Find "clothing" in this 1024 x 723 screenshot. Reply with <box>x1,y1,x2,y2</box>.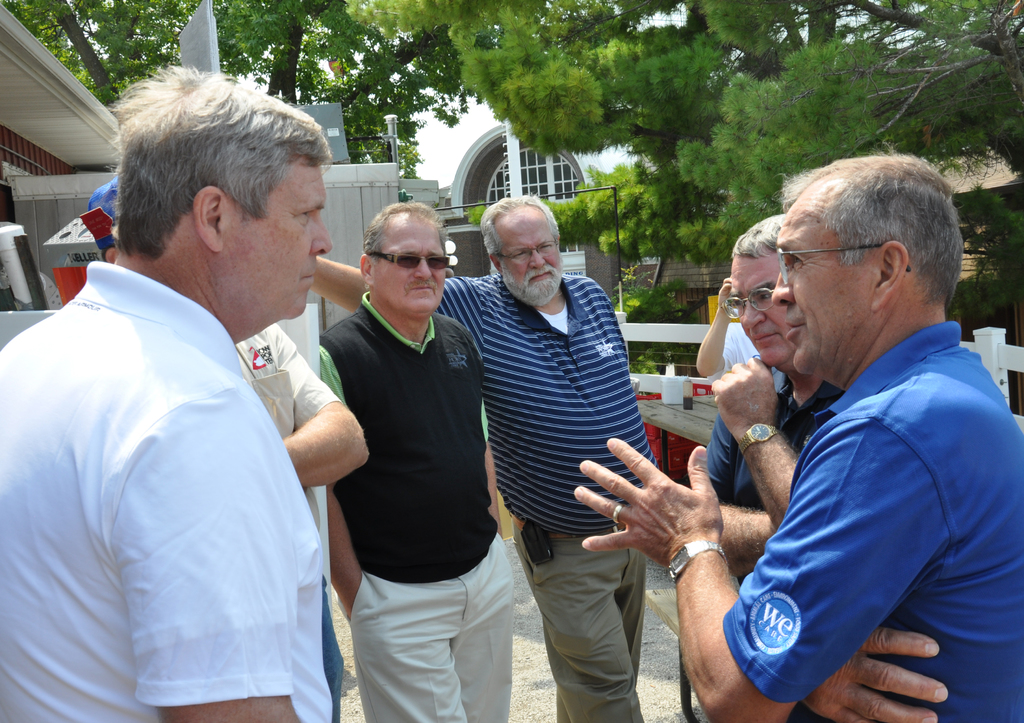
<box>436,267,659,529</box>.
